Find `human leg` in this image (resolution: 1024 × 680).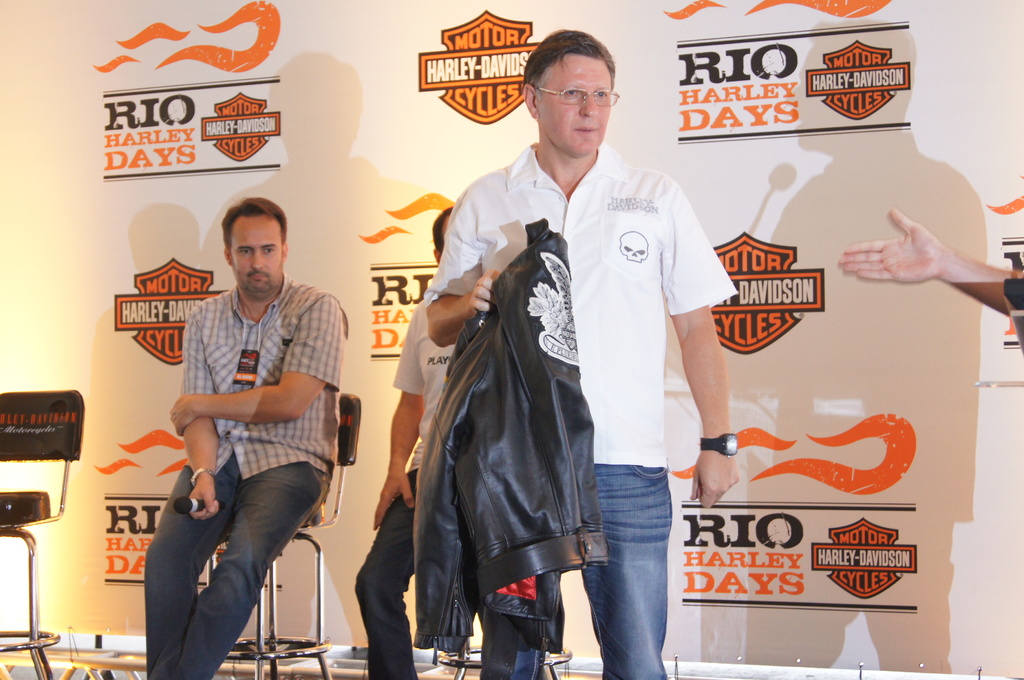
x1=351, y1=465, x2=413, y2=679.
